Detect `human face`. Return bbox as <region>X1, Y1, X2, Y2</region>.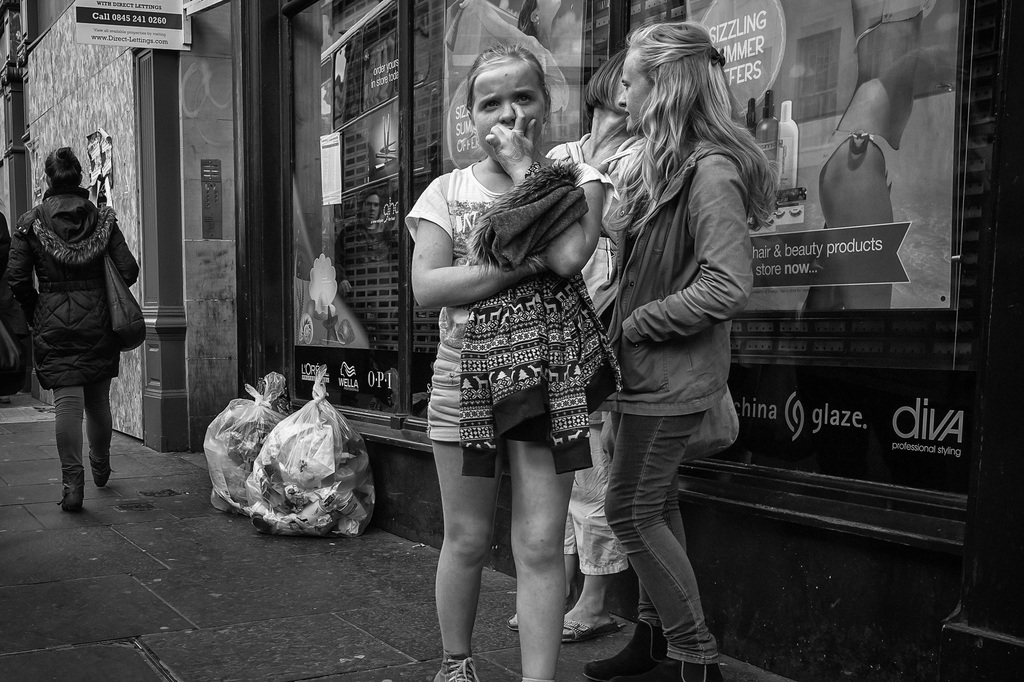
<region>616, 46, 650, 132</region>.
